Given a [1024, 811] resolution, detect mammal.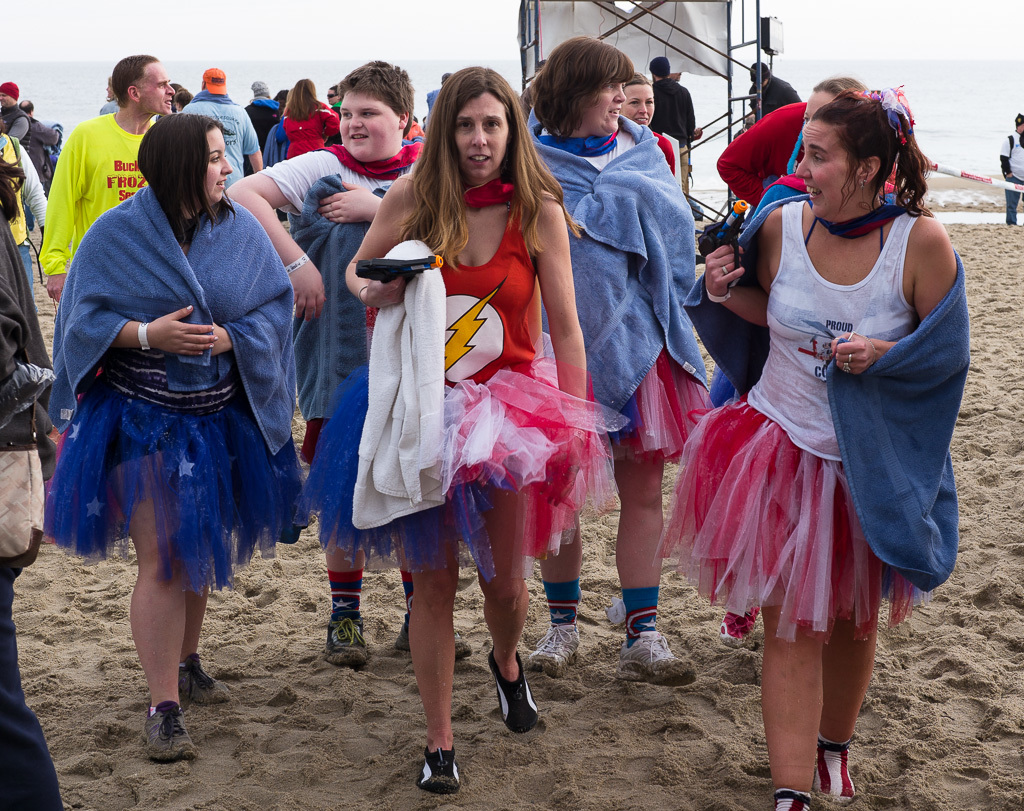
750/59/805/117.
